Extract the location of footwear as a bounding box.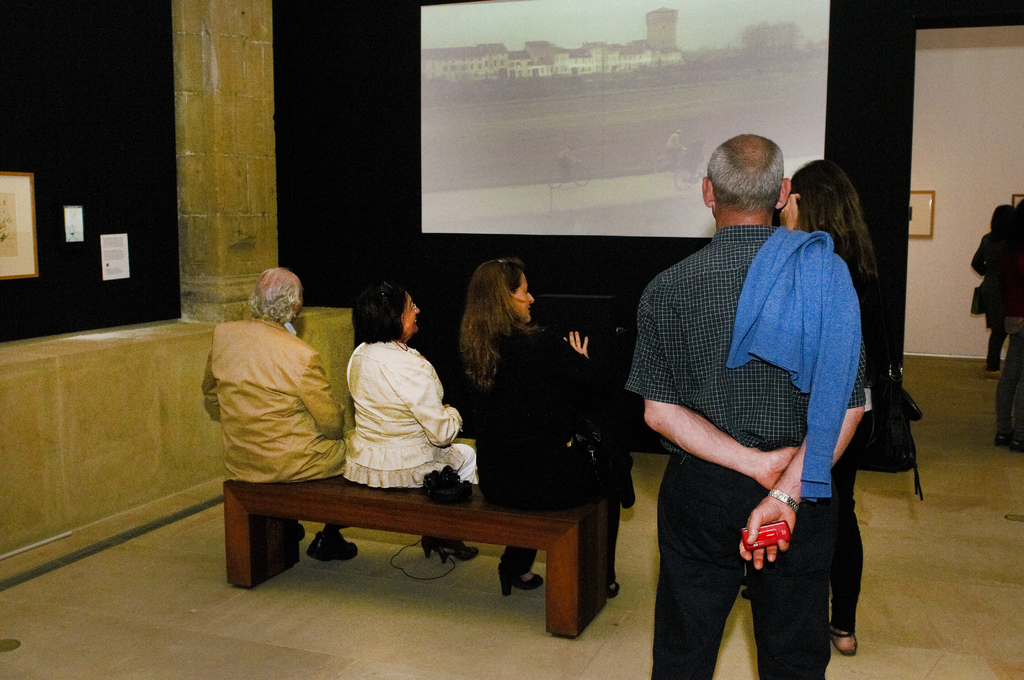
<region>305, 528, 362, 562</region>.
